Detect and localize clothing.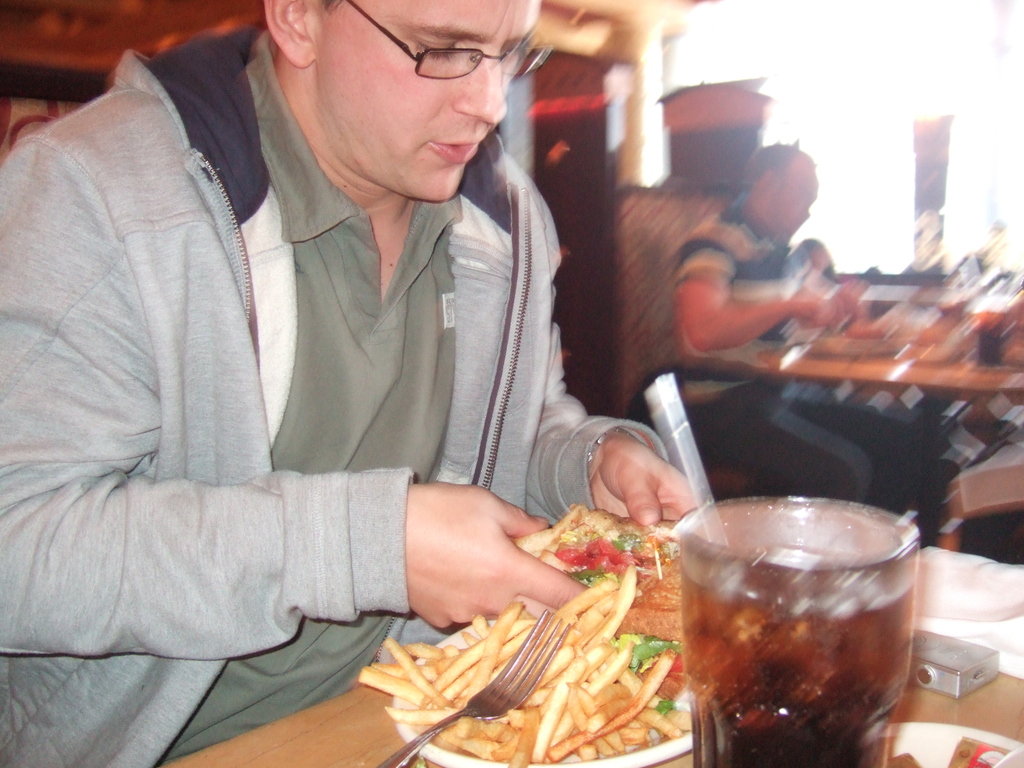
Localized at box=[52, 28, 747, 745].
